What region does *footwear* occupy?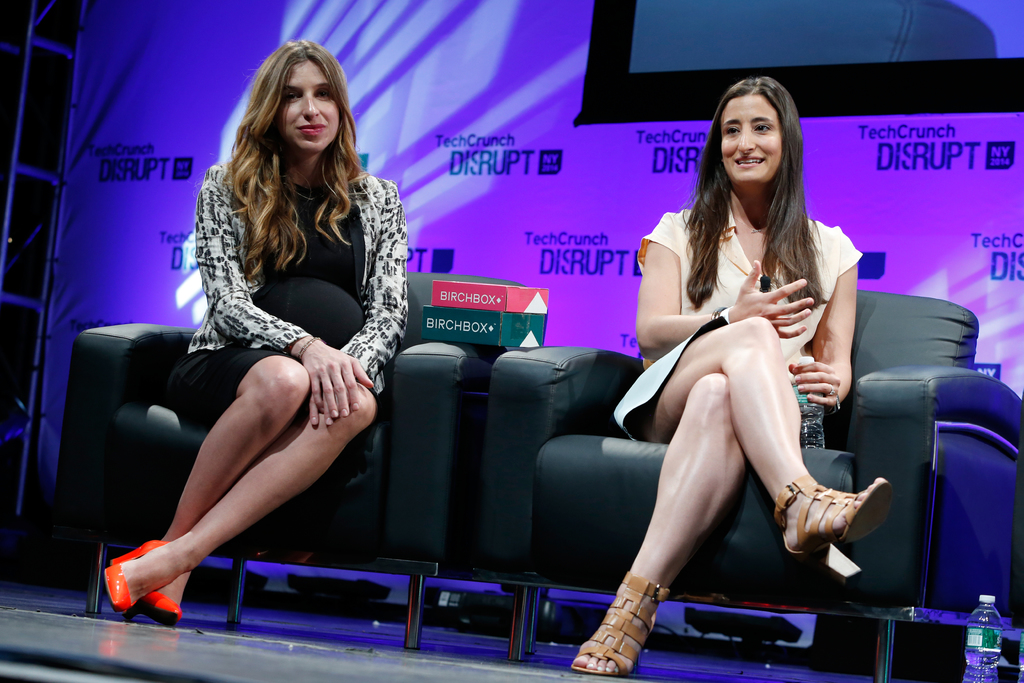
left=568, top=572, right=669, bottom=677.
